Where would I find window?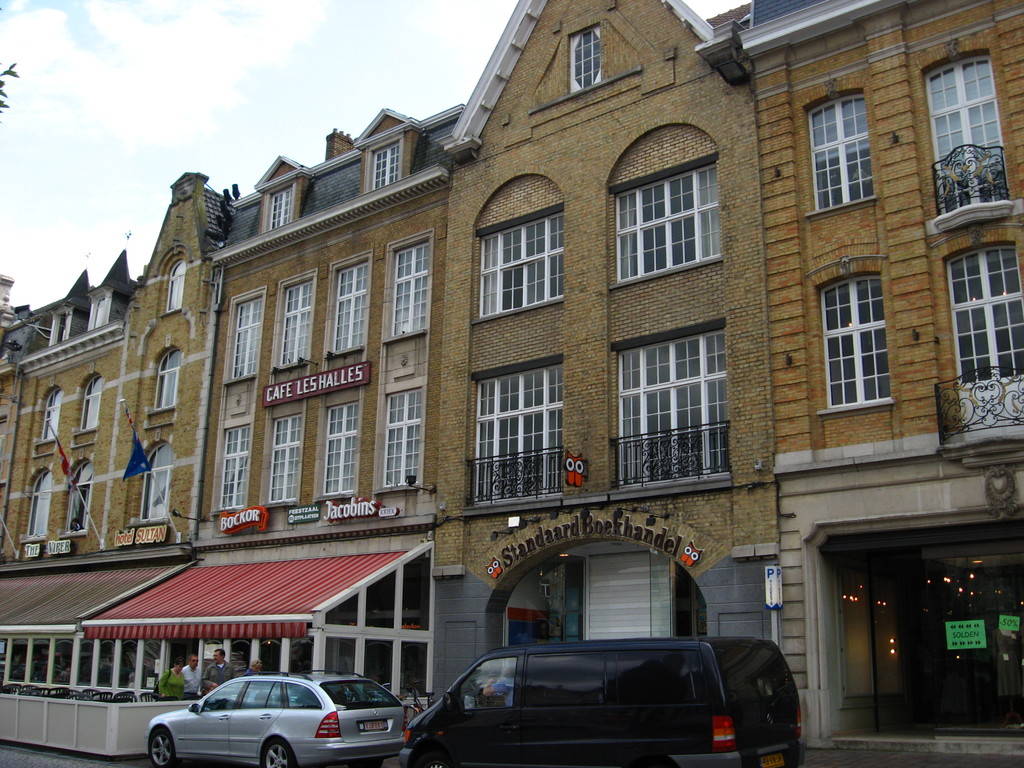
At {"left": 824, "top": 273, "right": 891, "bottom": 410}.
